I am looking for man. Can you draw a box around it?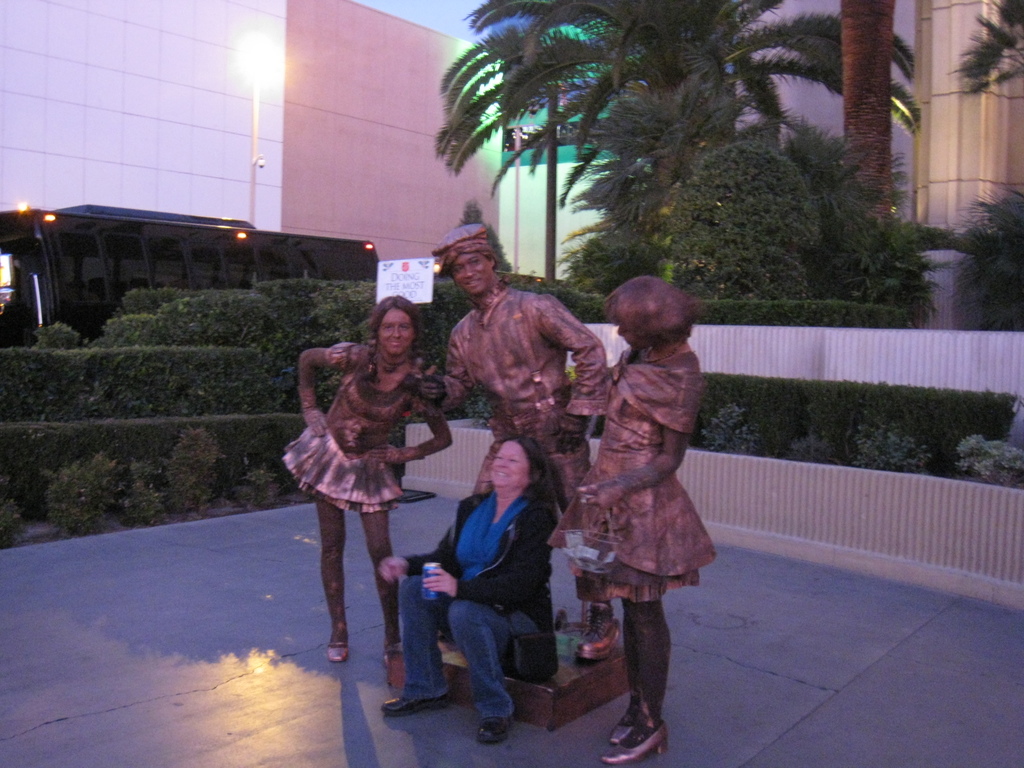
Sure, the bounding box is crop(422, 227, 624, 666).
